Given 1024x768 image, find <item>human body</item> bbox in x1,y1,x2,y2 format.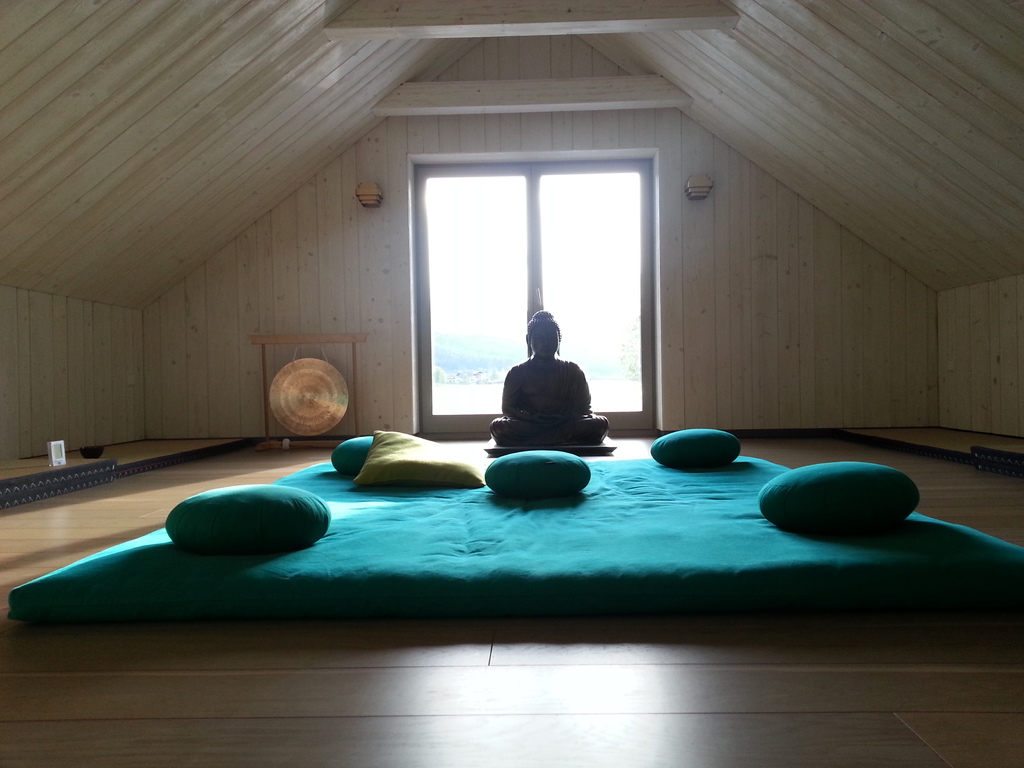
495,323,609,457.
